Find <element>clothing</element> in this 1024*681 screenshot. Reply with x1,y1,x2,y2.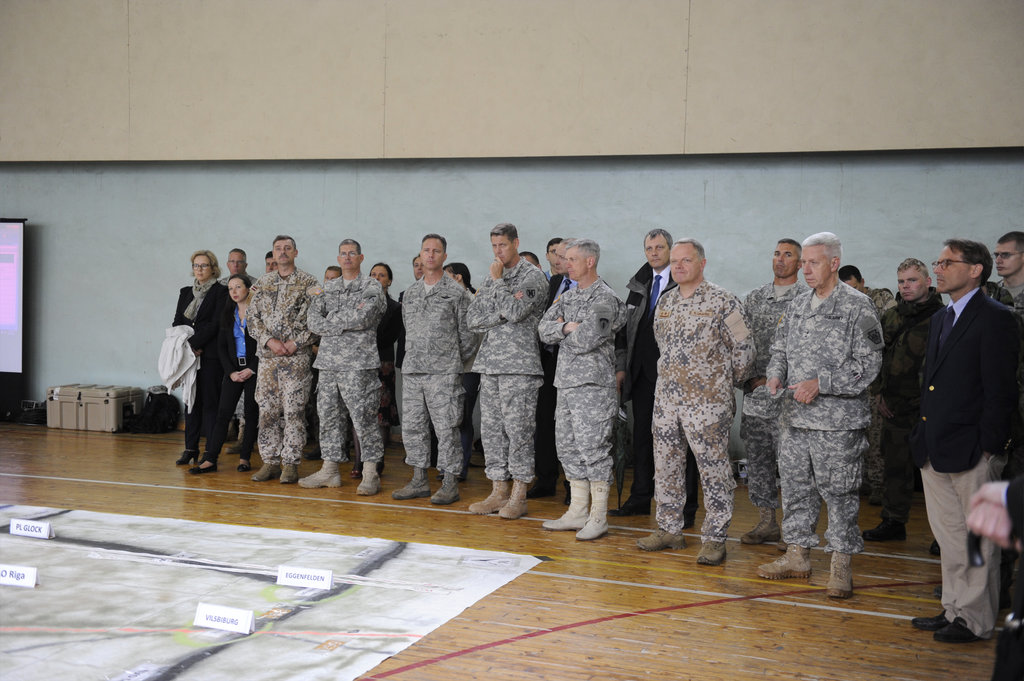
400,265,484,466.
